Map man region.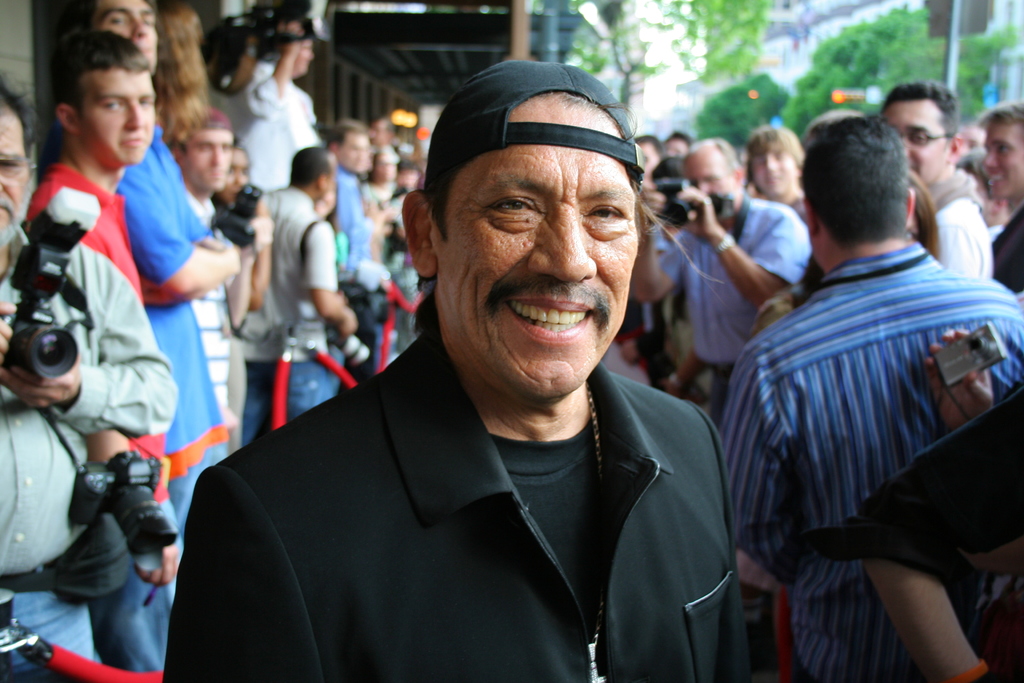
Mapped to BBox(162, 60, 754, 682).
